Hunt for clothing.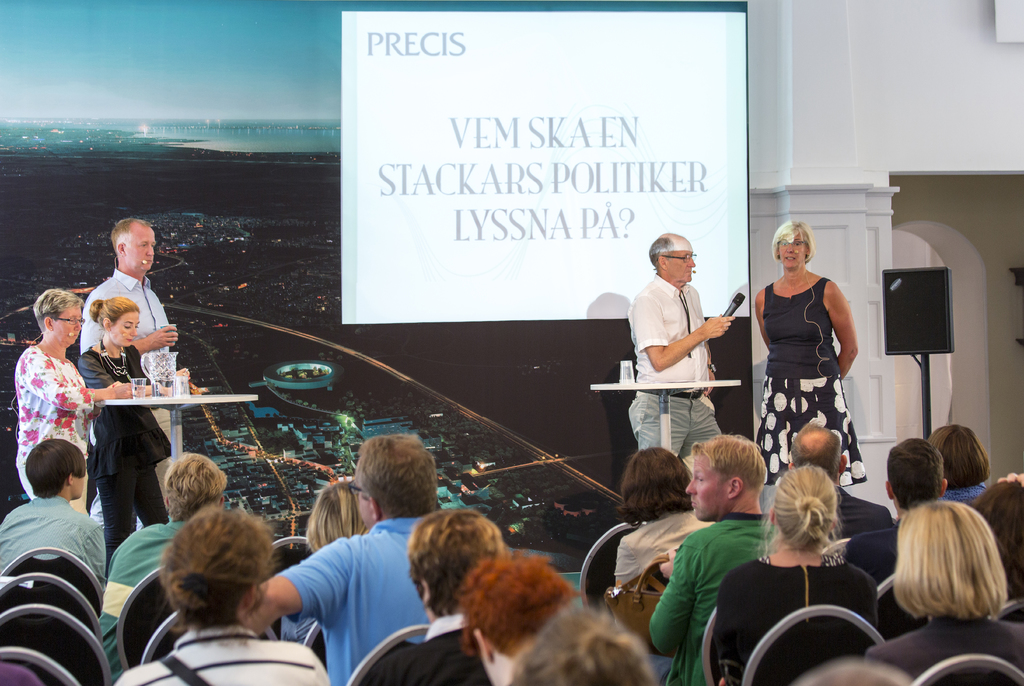
Hunted down at x1=285 y1=516 x2=428 y2=685.
